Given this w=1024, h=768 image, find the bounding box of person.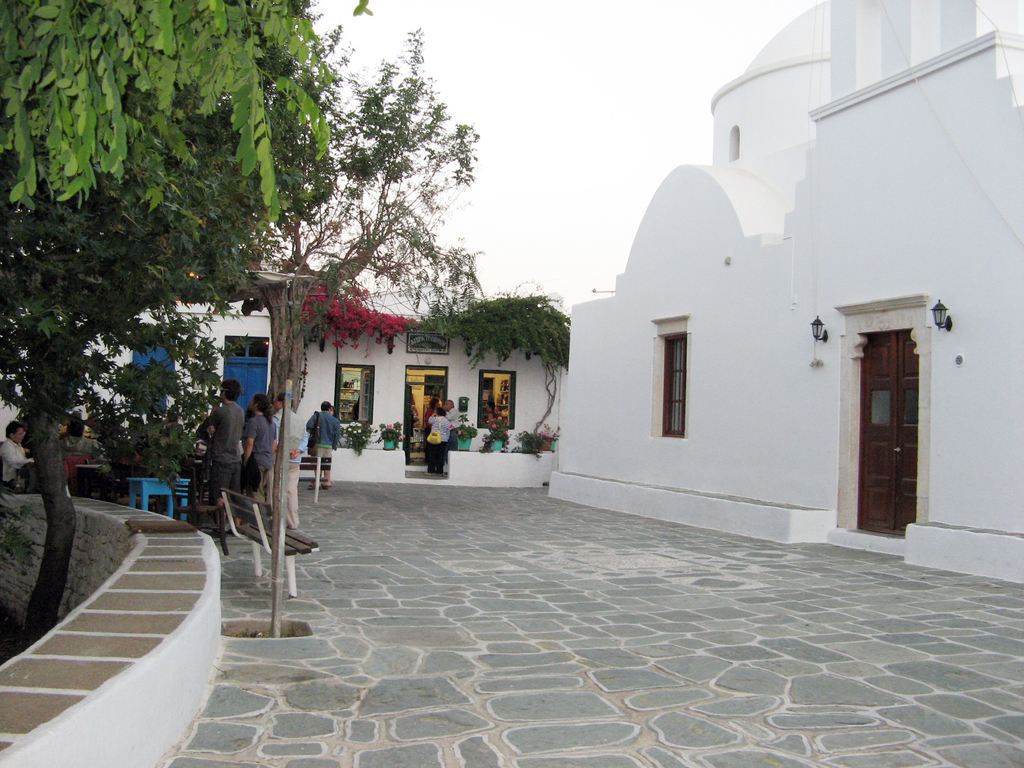
region(422, 410, 451, 481).
